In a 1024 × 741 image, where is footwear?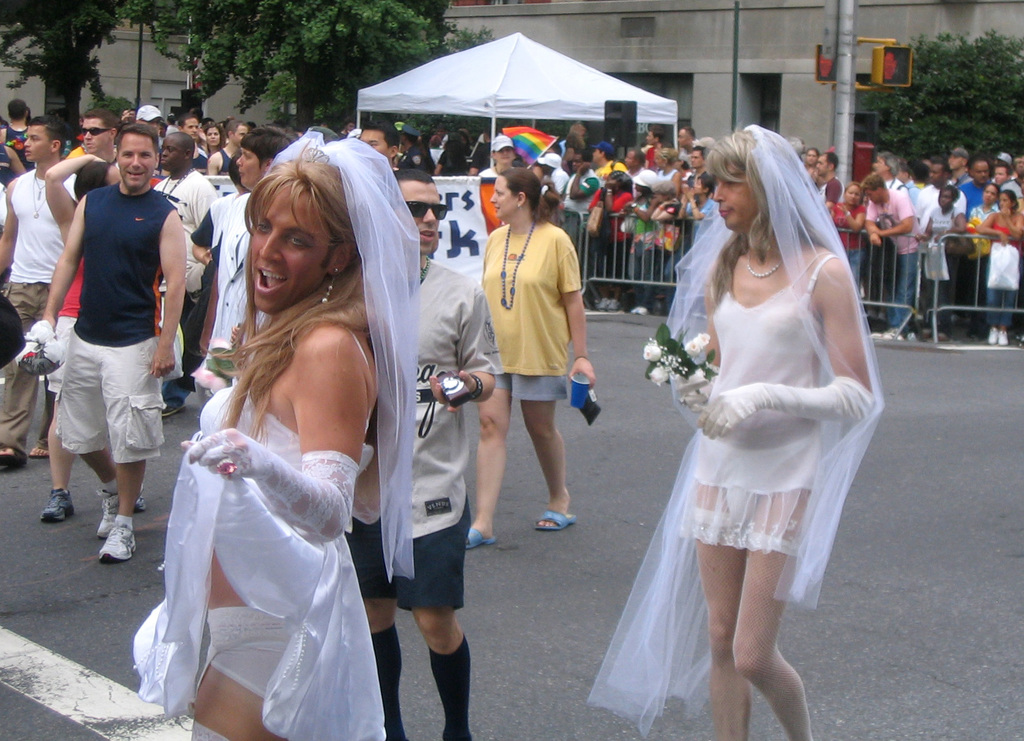
x1=534, y1=509, x2=579, y2=530.
